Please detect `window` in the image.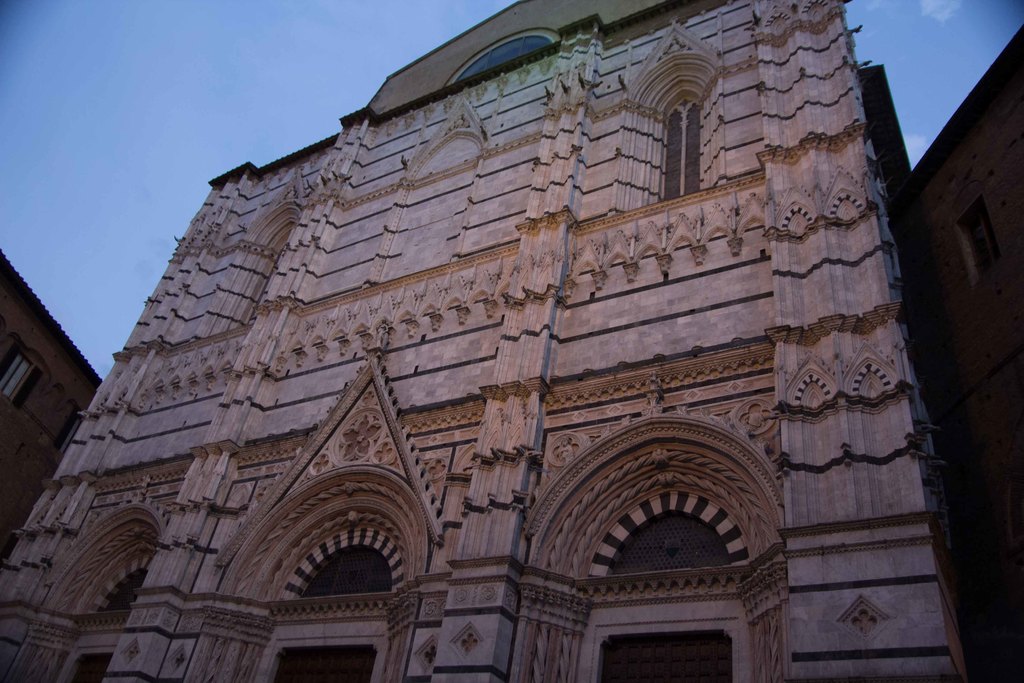
(0,345,54,407).
